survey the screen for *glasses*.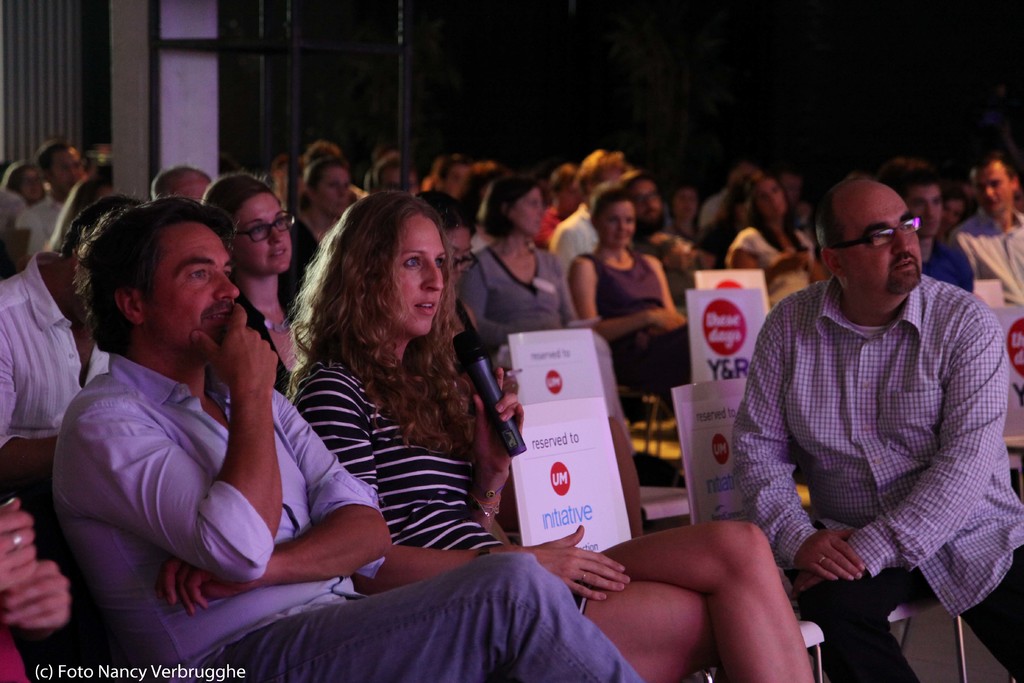
Survey found: region(235, 207, 295, 238).
